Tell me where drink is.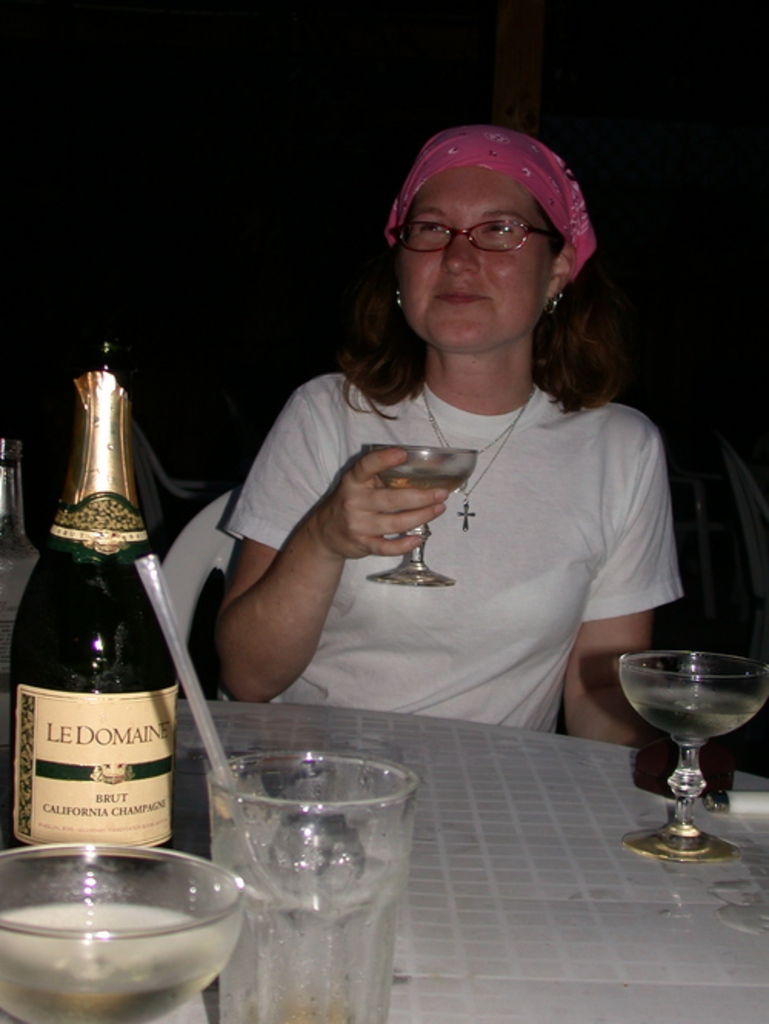
drink is at {"x1": 626, "y1": 683, "x2": 757, "y2": 746}.
